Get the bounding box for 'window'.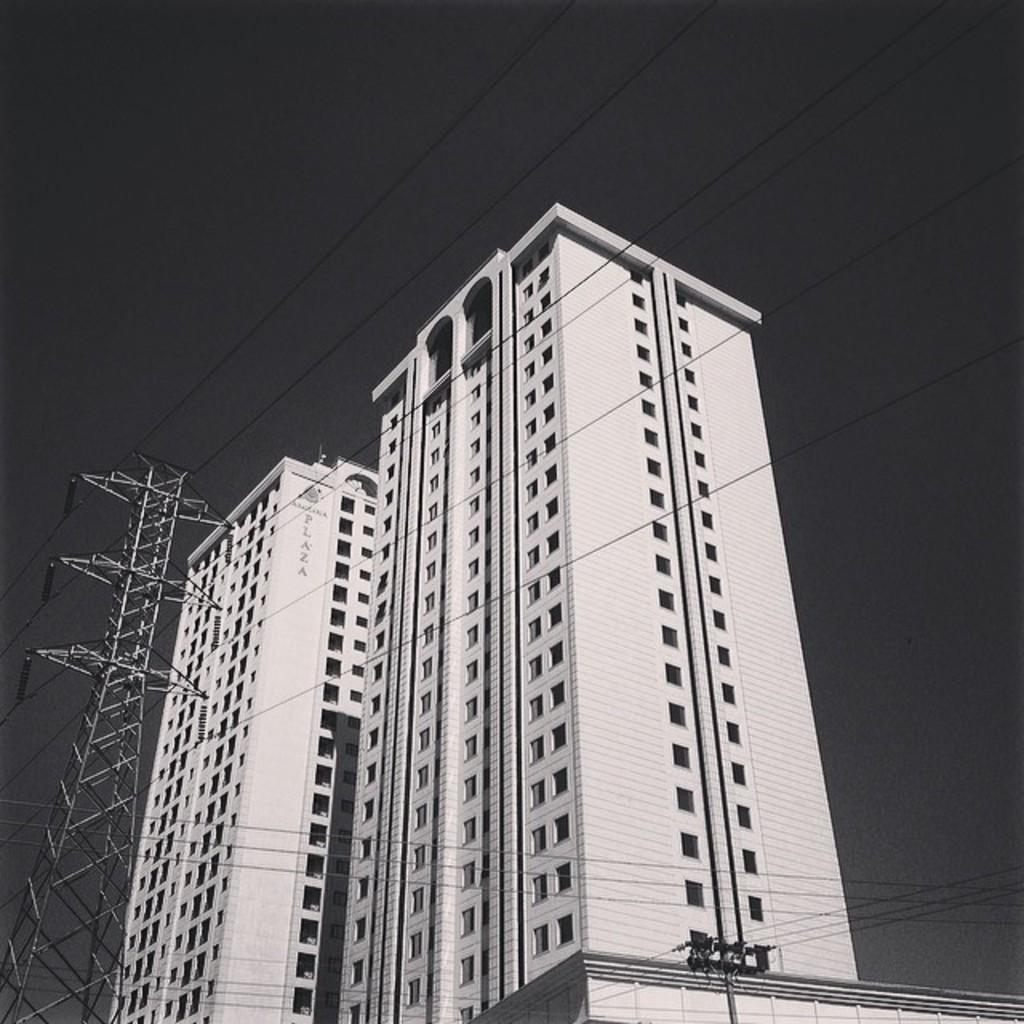
x1=296, y1=989, x2=312, y2=1013.
